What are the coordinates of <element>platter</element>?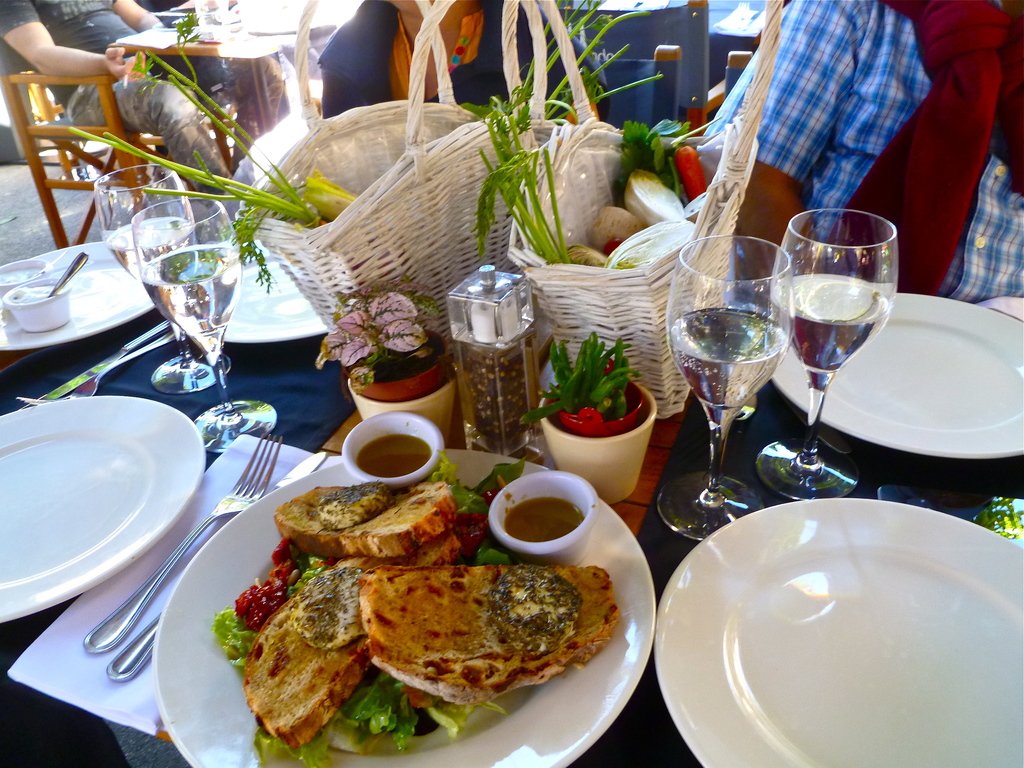
[x1=772, y1=292, x2=1023, y2=454].
